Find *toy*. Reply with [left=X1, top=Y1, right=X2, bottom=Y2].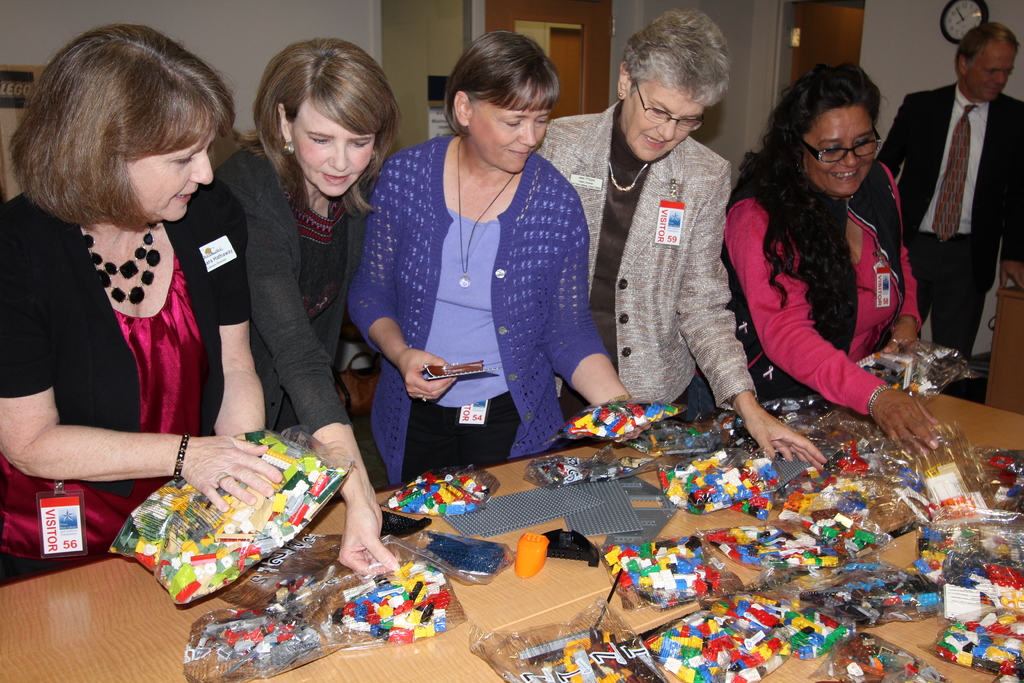
[left=424, top=527, right=509, bottom=574].
